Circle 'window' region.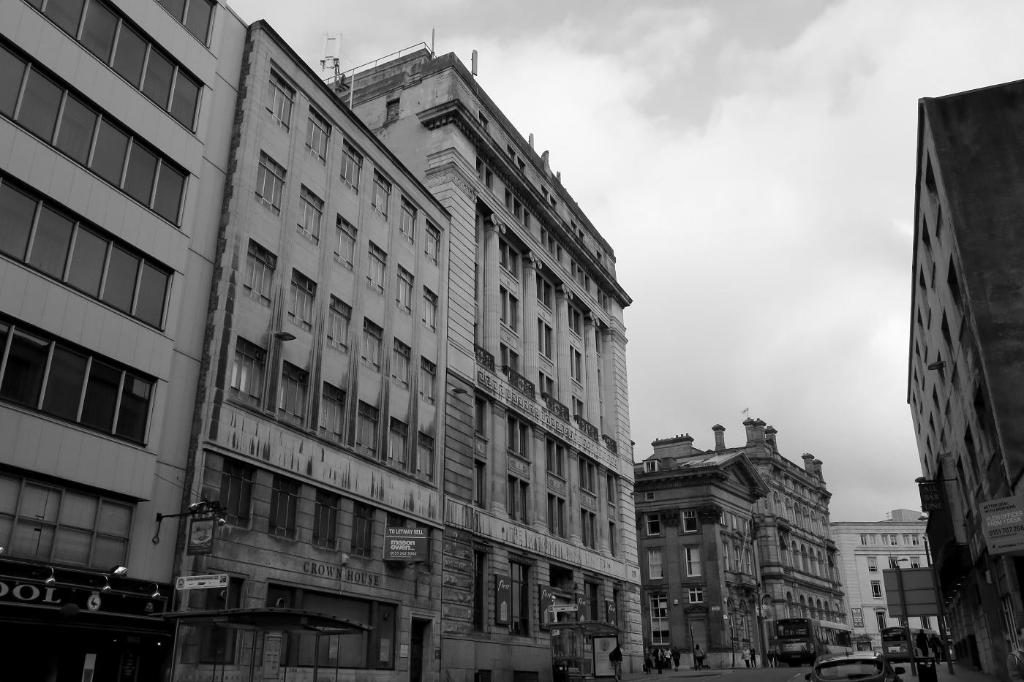
Region: [419,356,437,402].
